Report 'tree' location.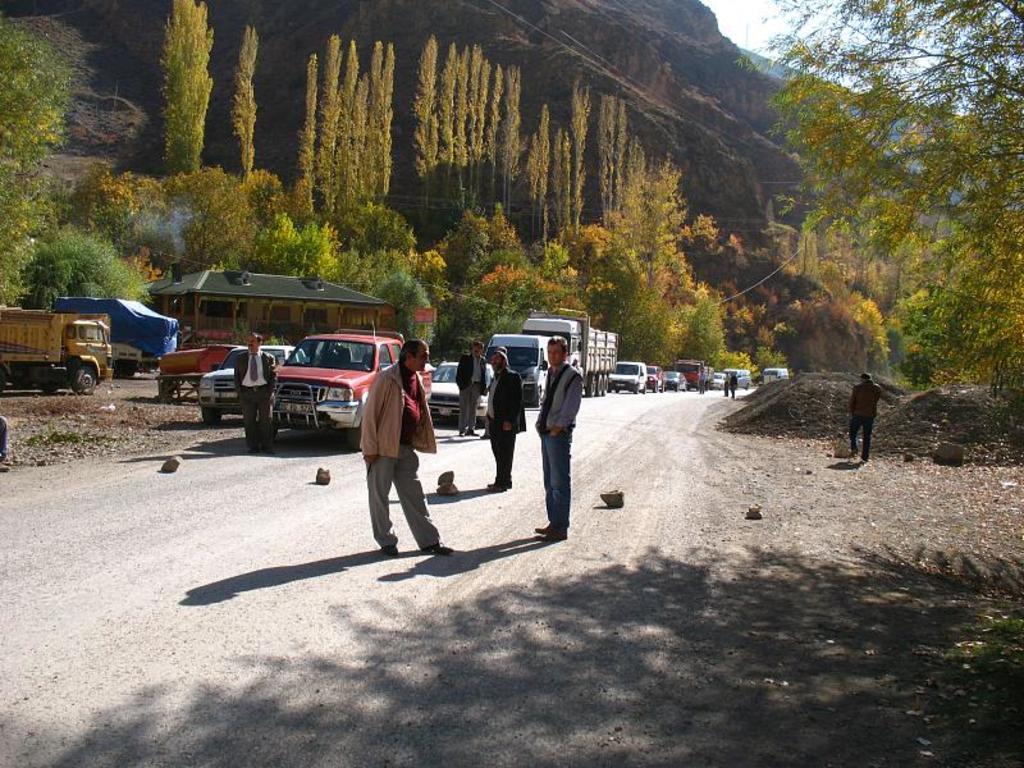
Report: crop(522, 101, 544, 243).
